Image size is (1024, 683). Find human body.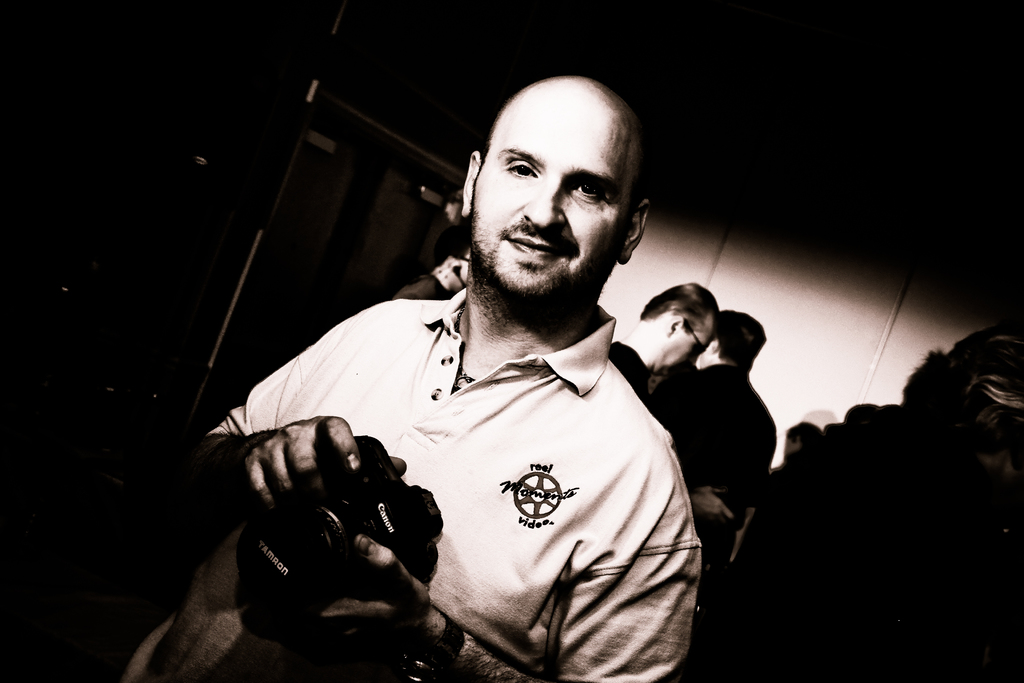
607,283,716,407.
